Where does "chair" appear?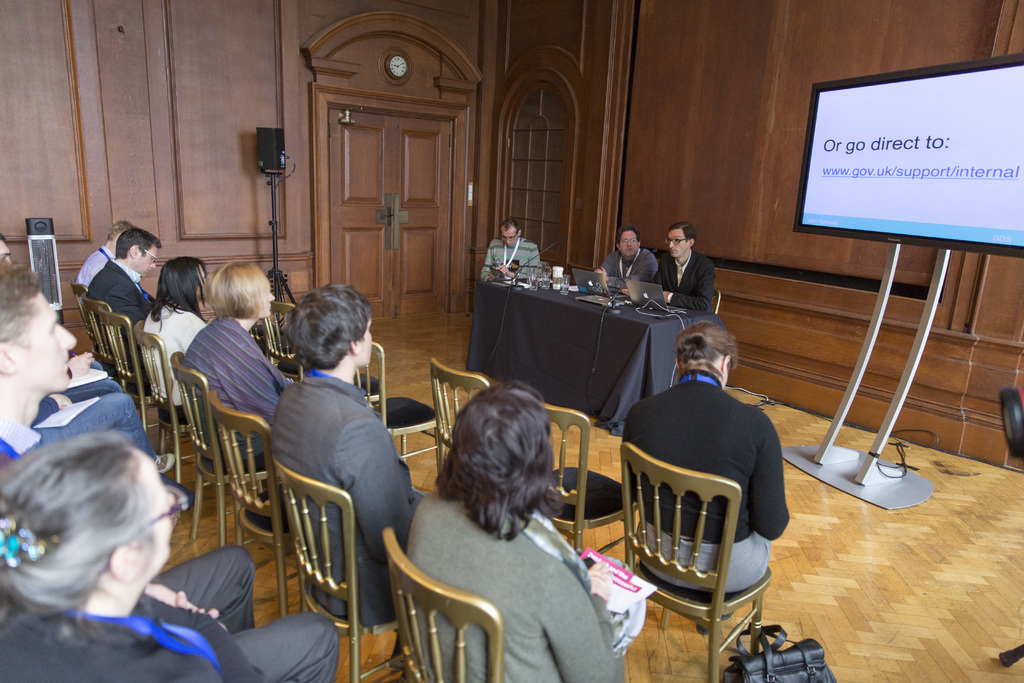
Appears at <bbox>79, 293, 113, 379</bbox>.
